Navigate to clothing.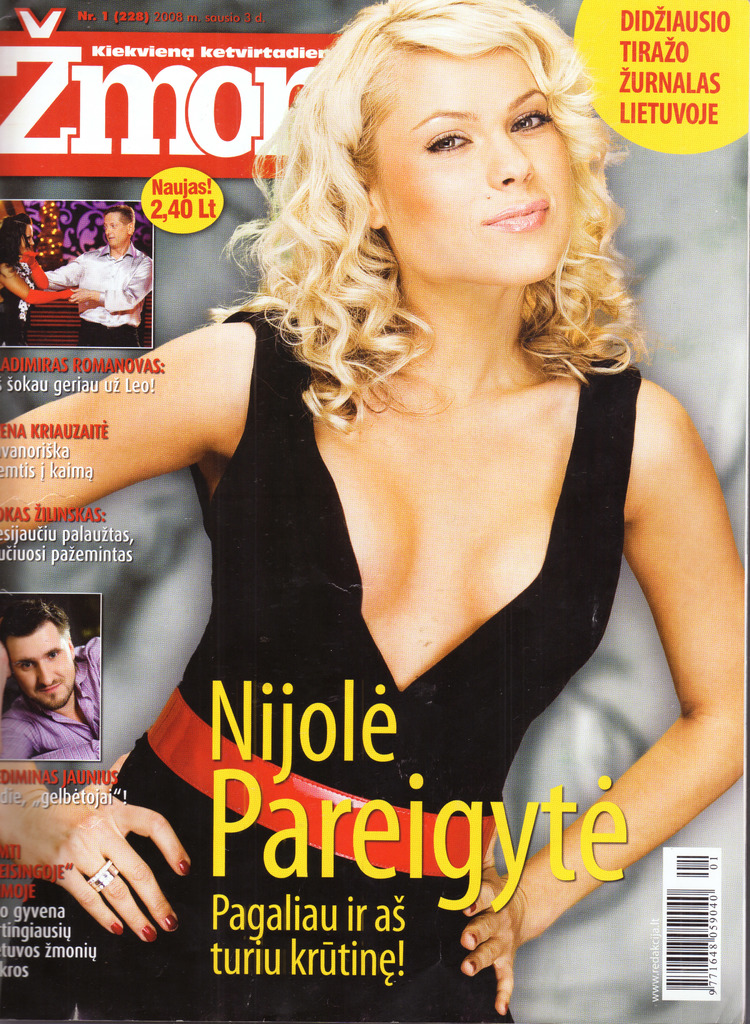
Navigation target: 0:638:103:764.
